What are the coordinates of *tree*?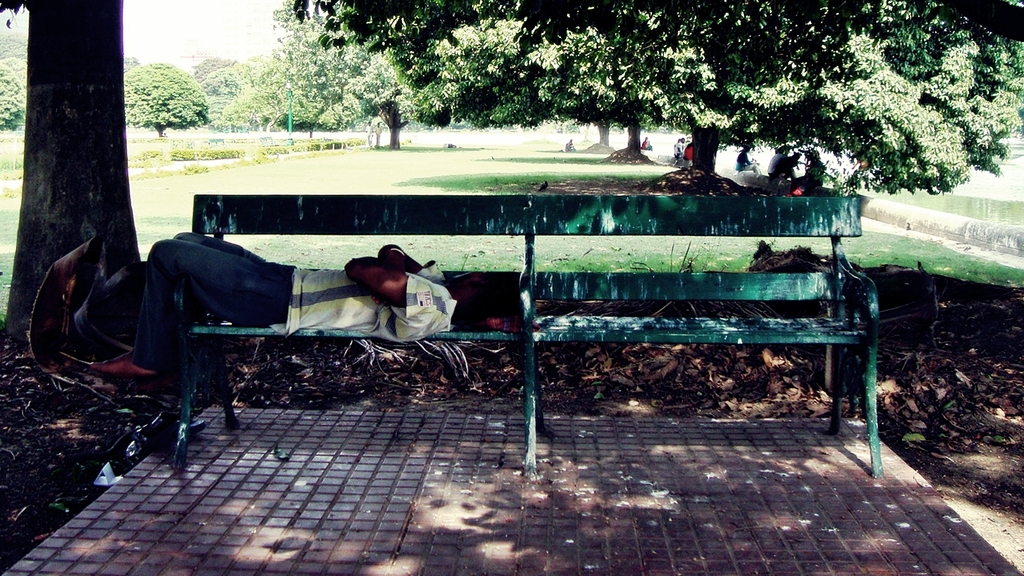
bbox=(214, 83, 317, 148).
